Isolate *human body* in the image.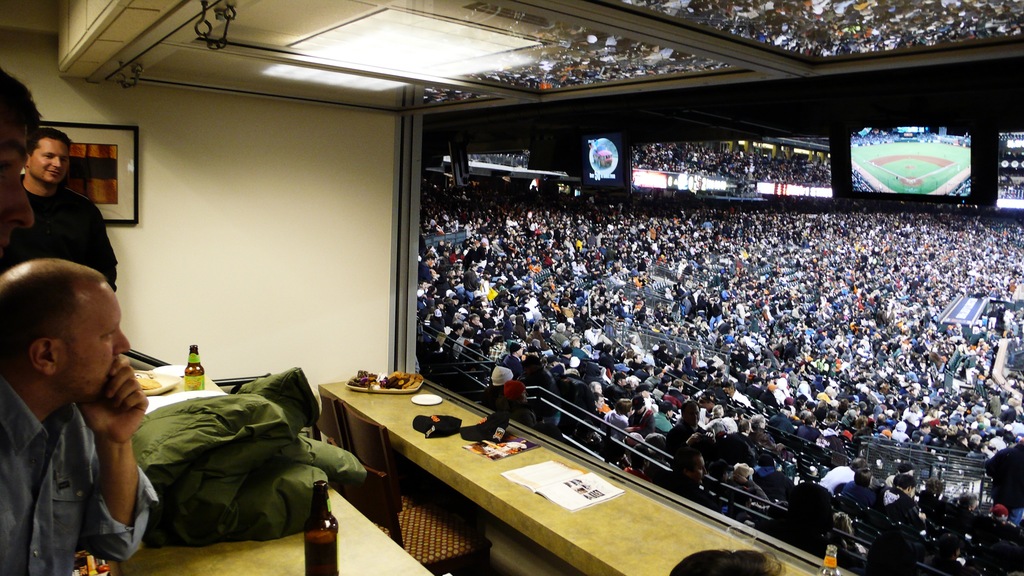
Isolated region: (571, 296, 577, 298).
